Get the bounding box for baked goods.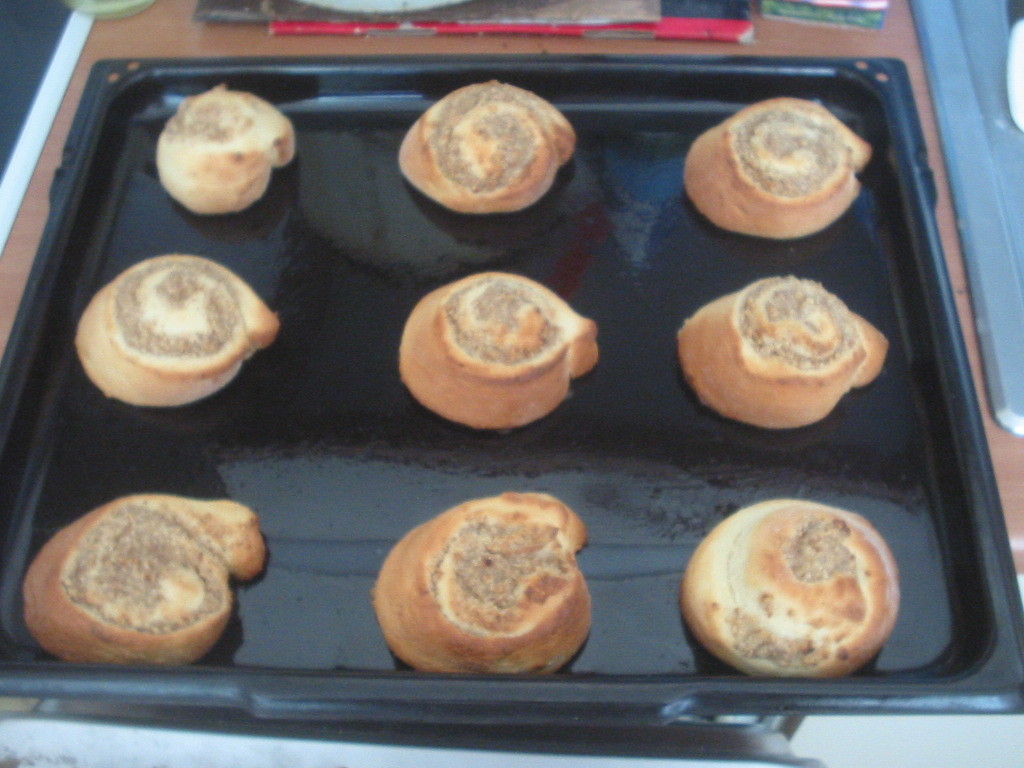
21 487 266 662.
